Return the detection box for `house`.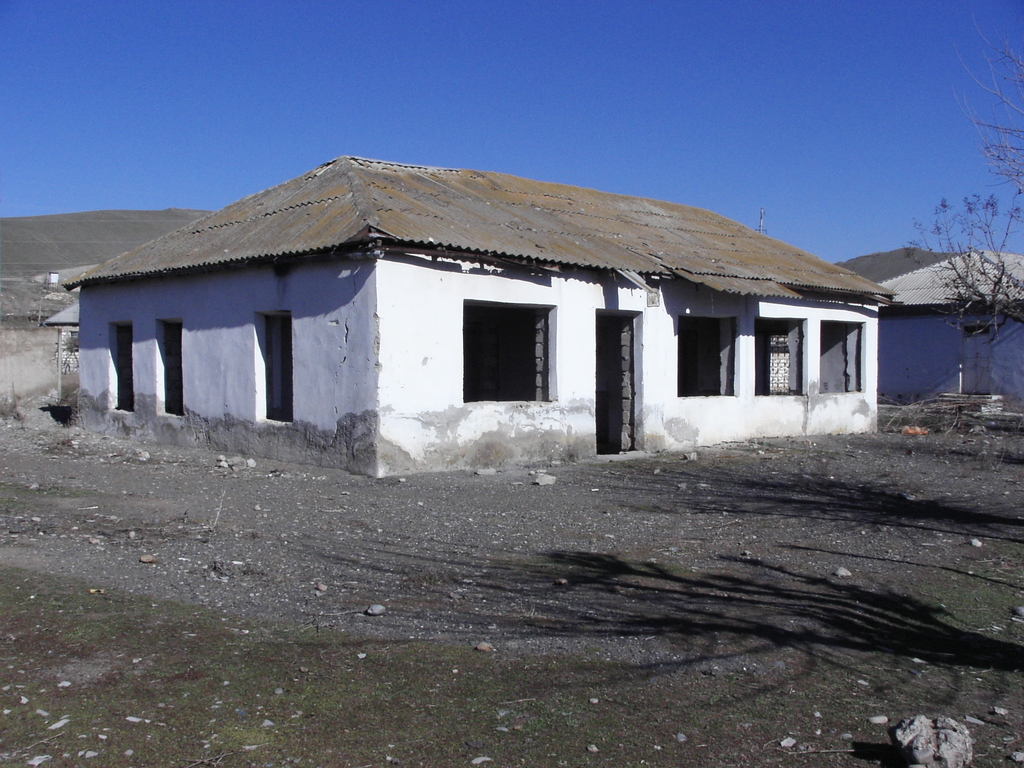
43 147 900 481.
